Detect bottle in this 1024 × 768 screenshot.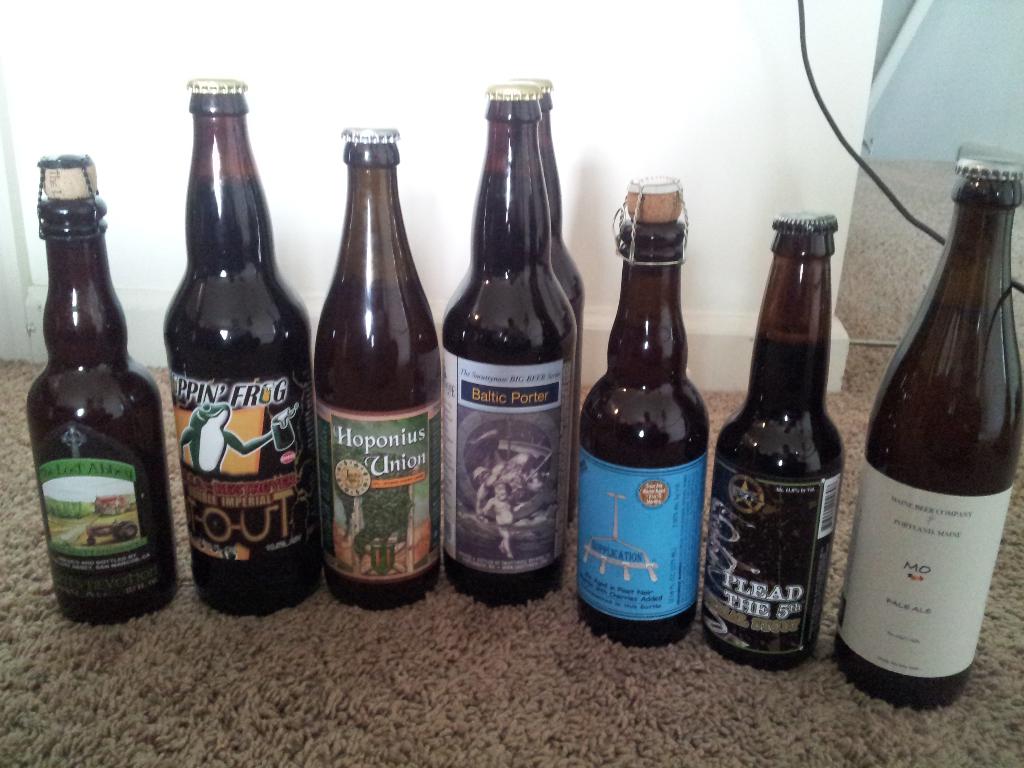
Detection: (left=829, top=145, right=1023, bottom=703).
